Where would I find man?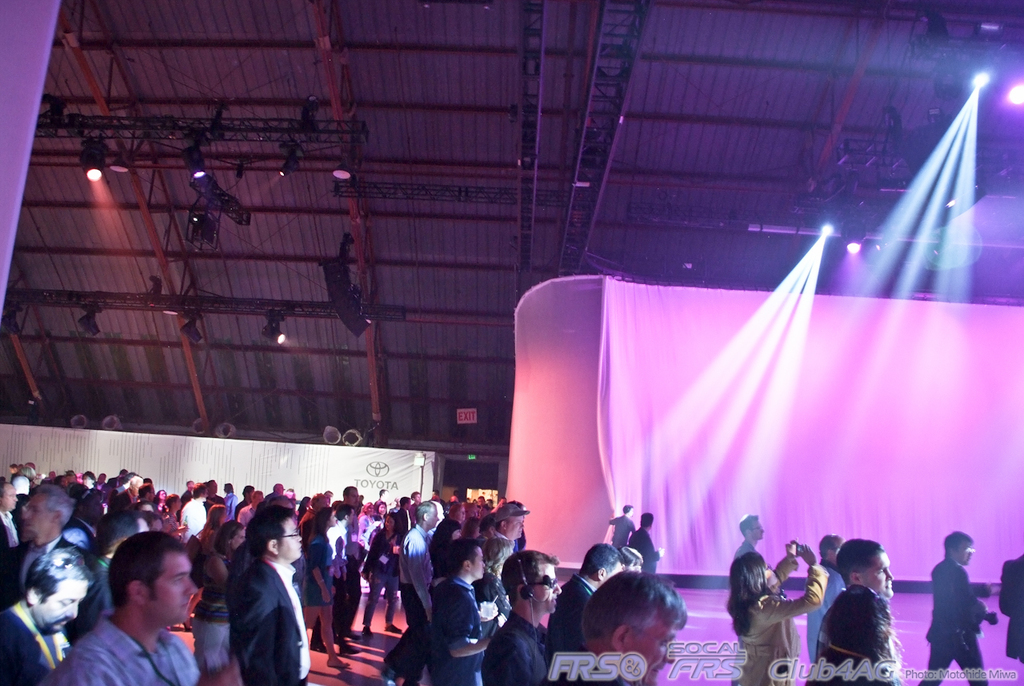
At region(429, 503, 446, 544).
